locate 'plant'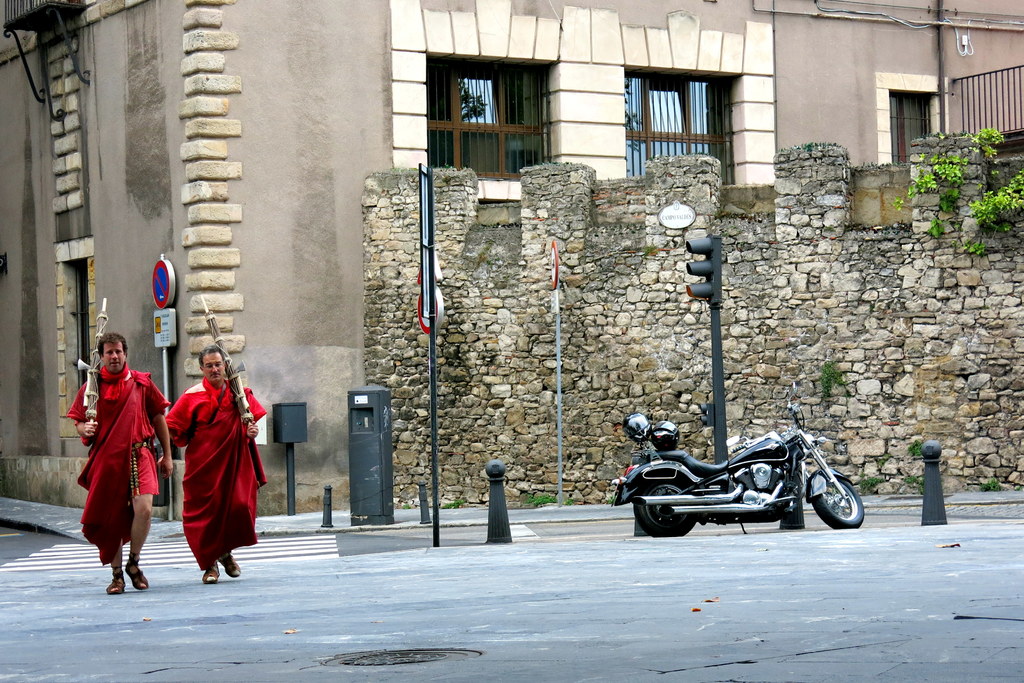
<bbox>904, 474, 924, 492</bbox>
